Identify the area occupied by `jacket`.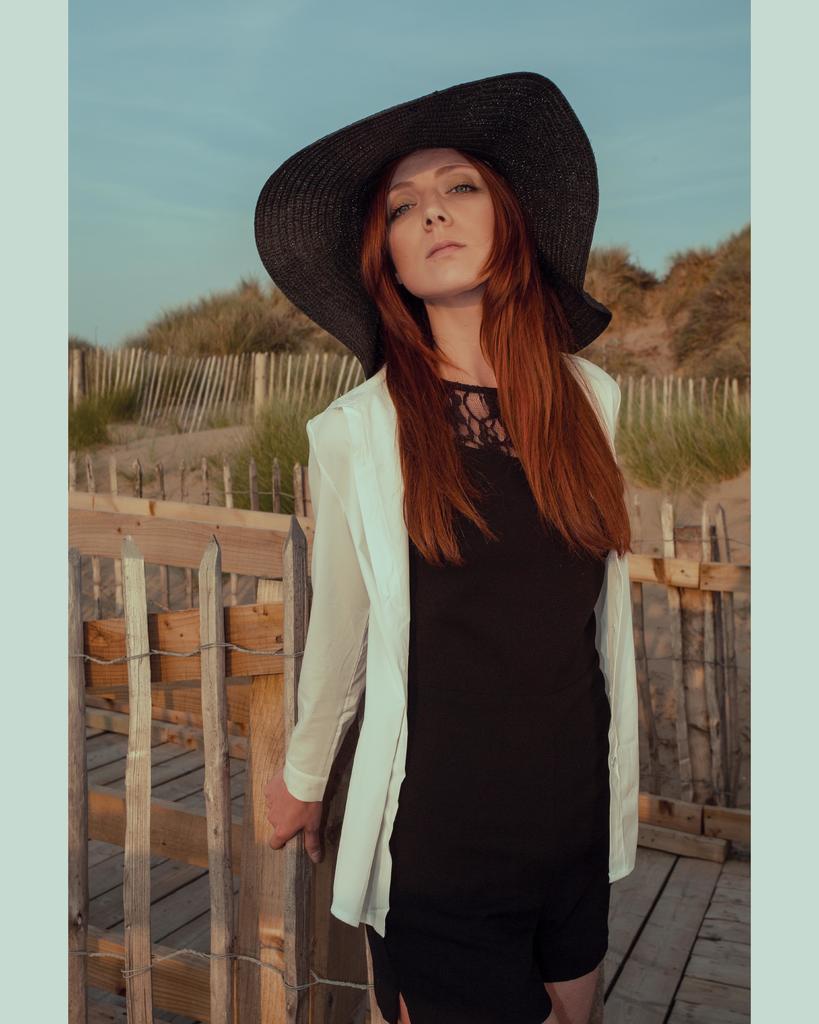
Area: [288,315,642,963].
